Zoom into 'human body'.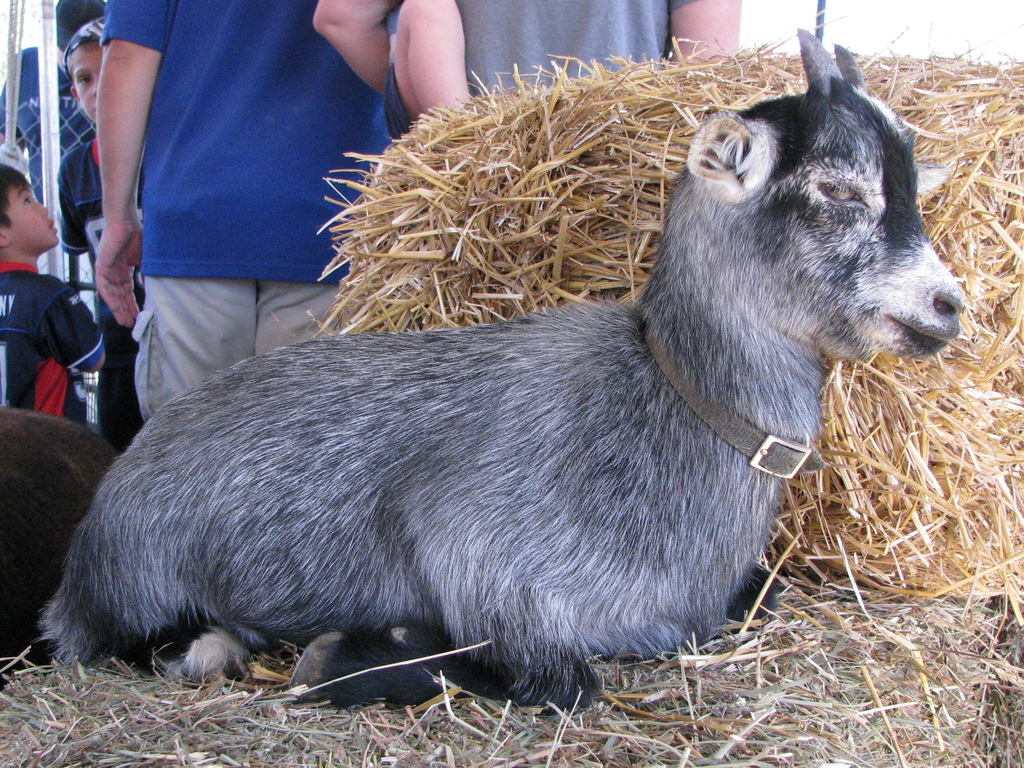
Zoom target: x1=0 y1=260 x2=108 y2=415.
